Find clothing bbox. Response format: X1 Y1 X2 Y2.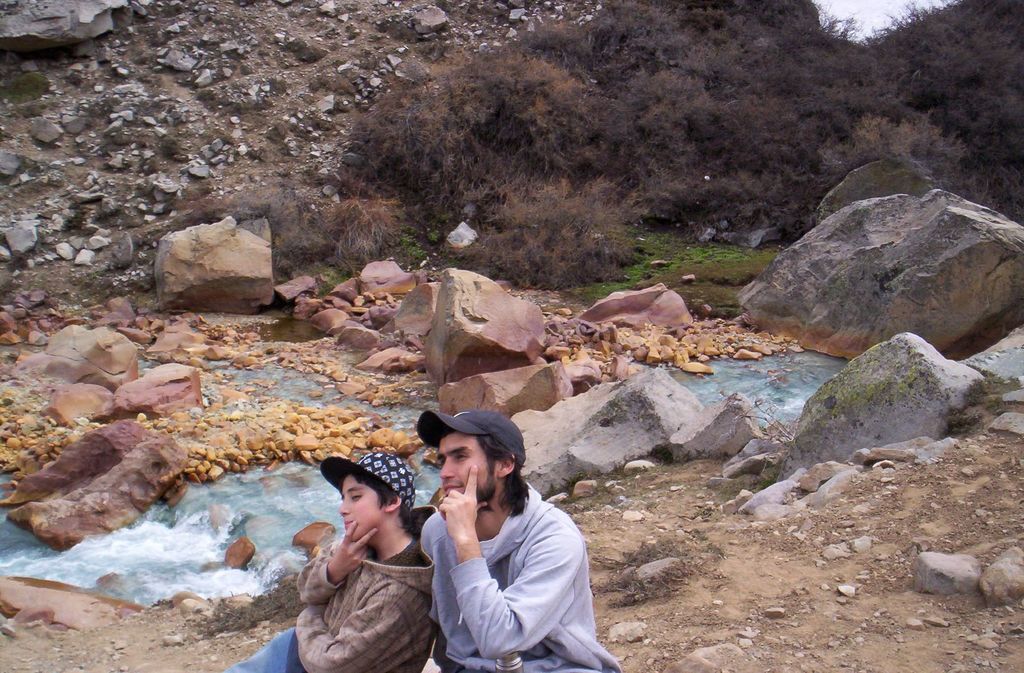
222 537 447 672.
